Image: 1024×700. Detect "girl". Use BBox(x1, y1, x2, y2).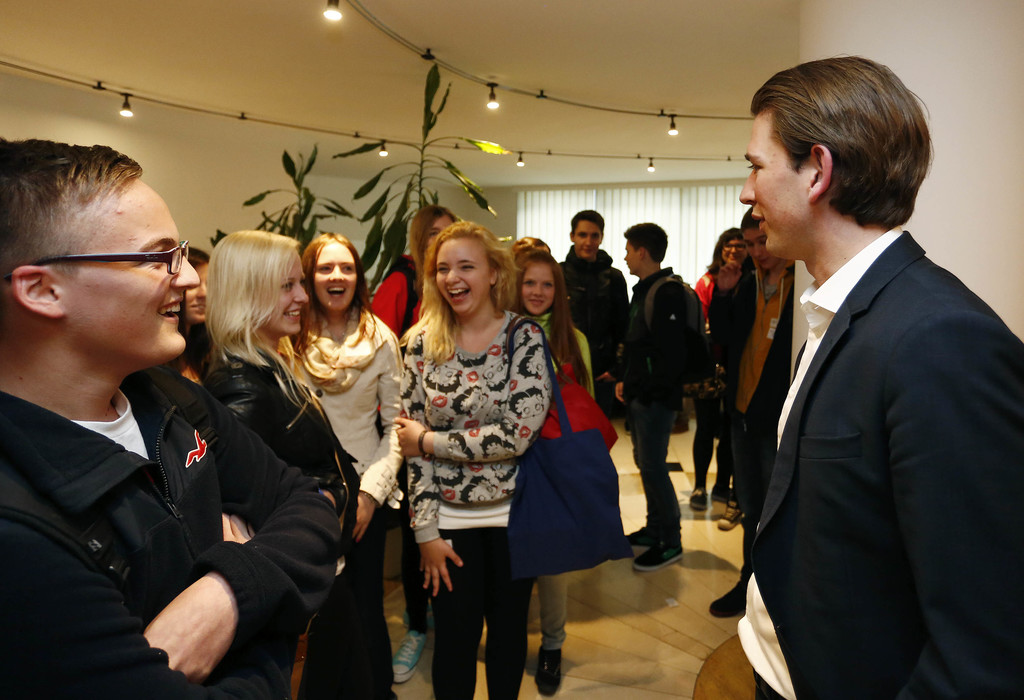
BBox(200, 228, 360, 699).
